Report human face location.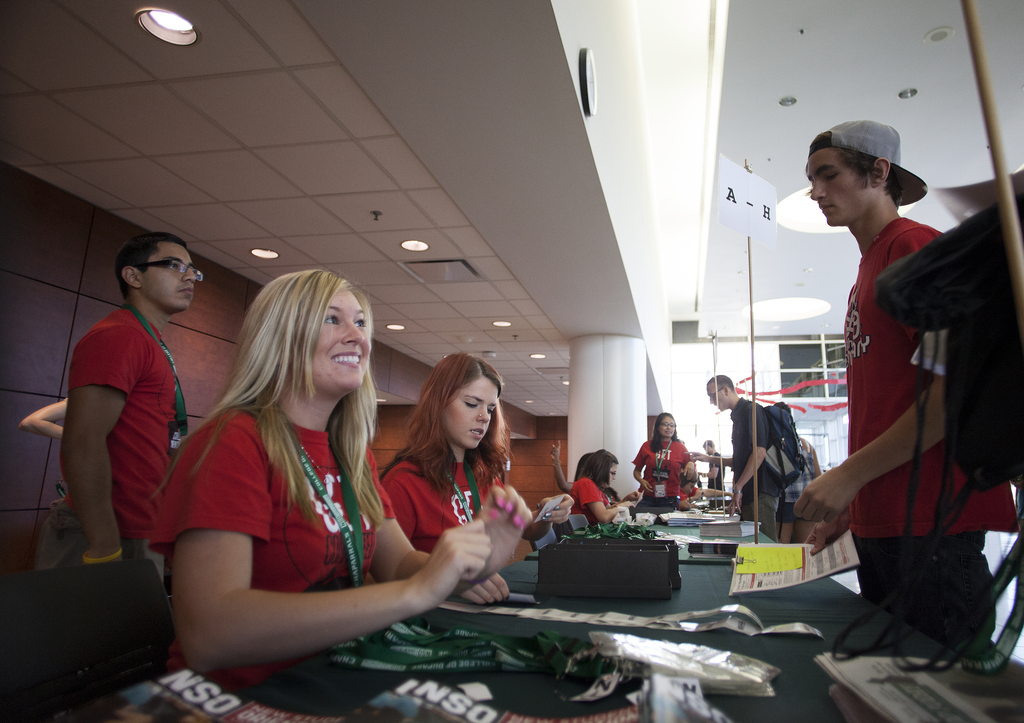
Report: 143,242,195,311.
